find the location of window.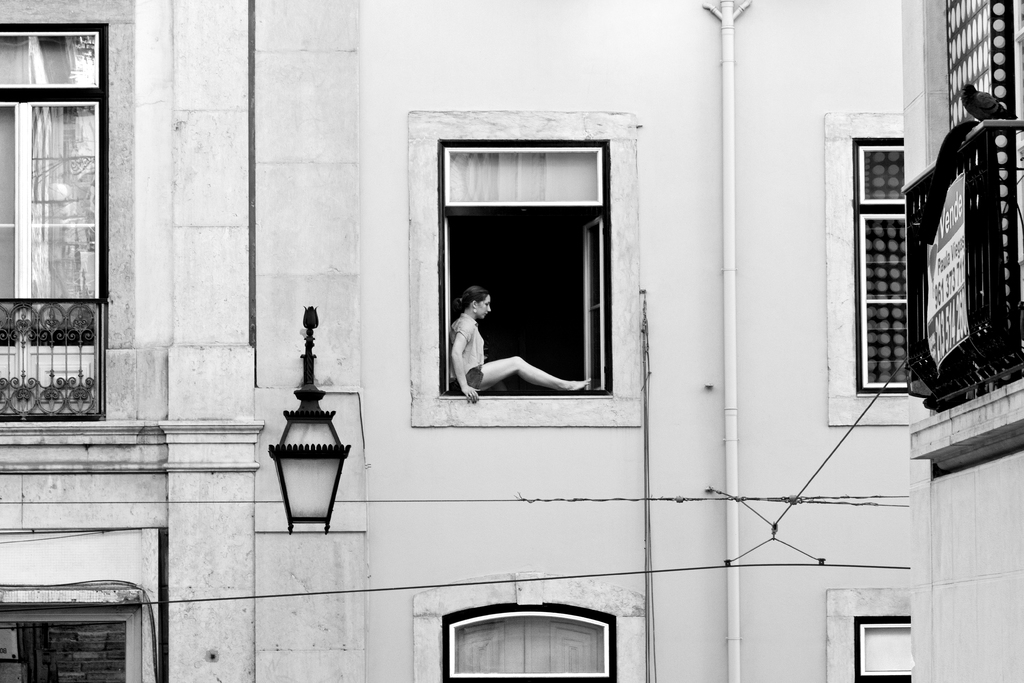
Location: box=[0, 618, 145, 682].
